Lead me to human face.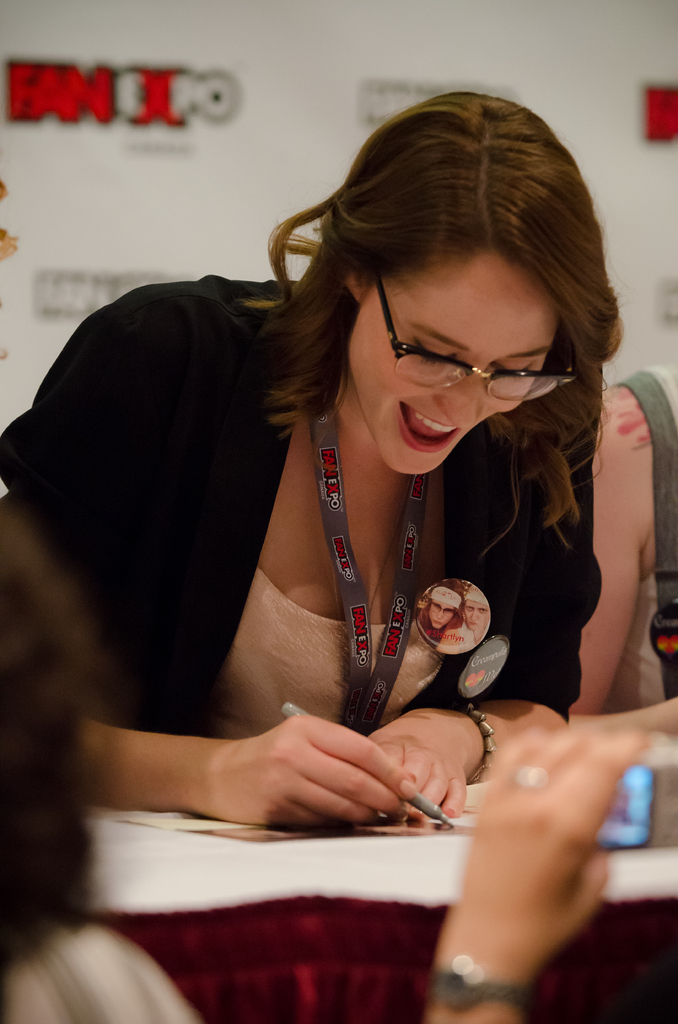
Lead to 428/604/452/625.
